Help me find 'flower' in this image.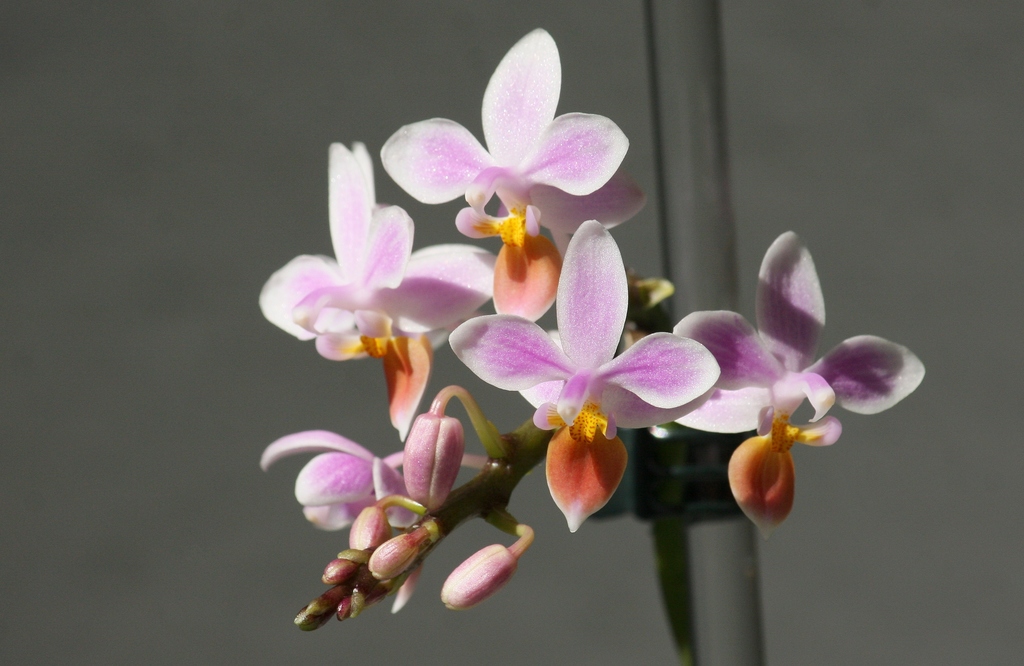
Found it: rect(286, 244, 502, 366).
